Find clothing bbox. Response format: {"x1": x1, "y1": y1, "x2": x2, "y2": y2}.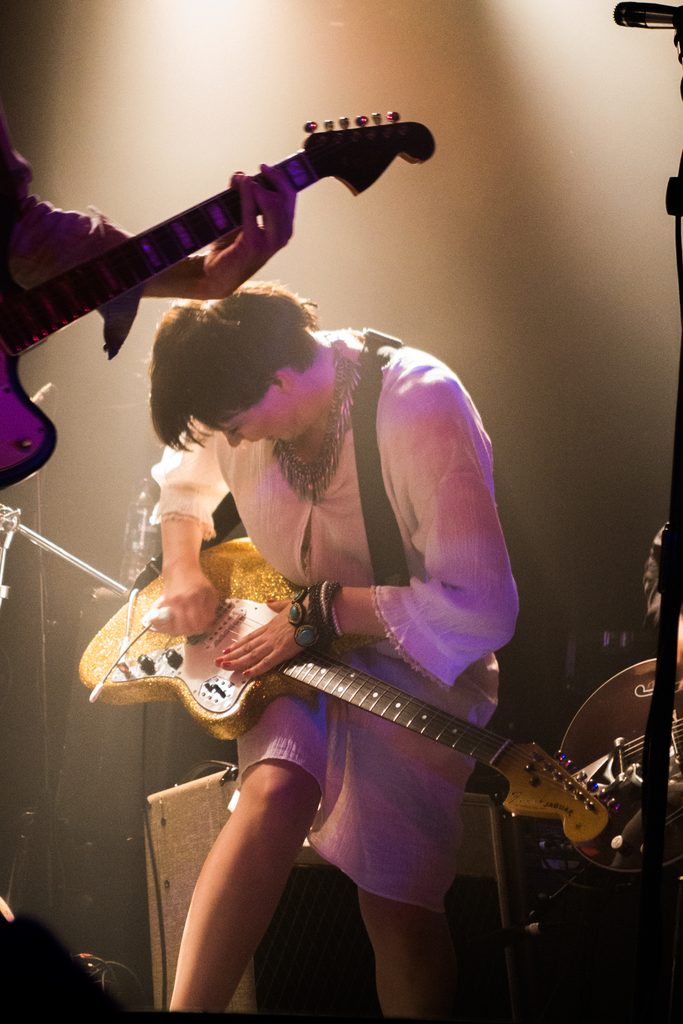
{"x1": 641, "y1": 529, "x2": 682, "y2": 680}.
